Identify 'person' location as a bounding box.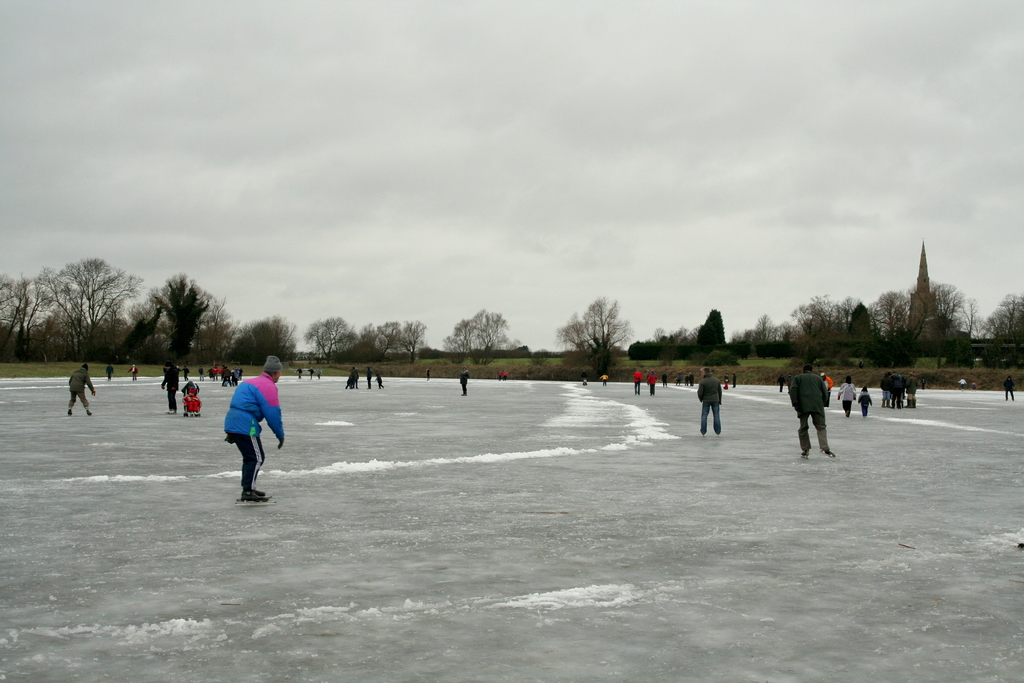
<region>785, 363, 836, 460</region>.
